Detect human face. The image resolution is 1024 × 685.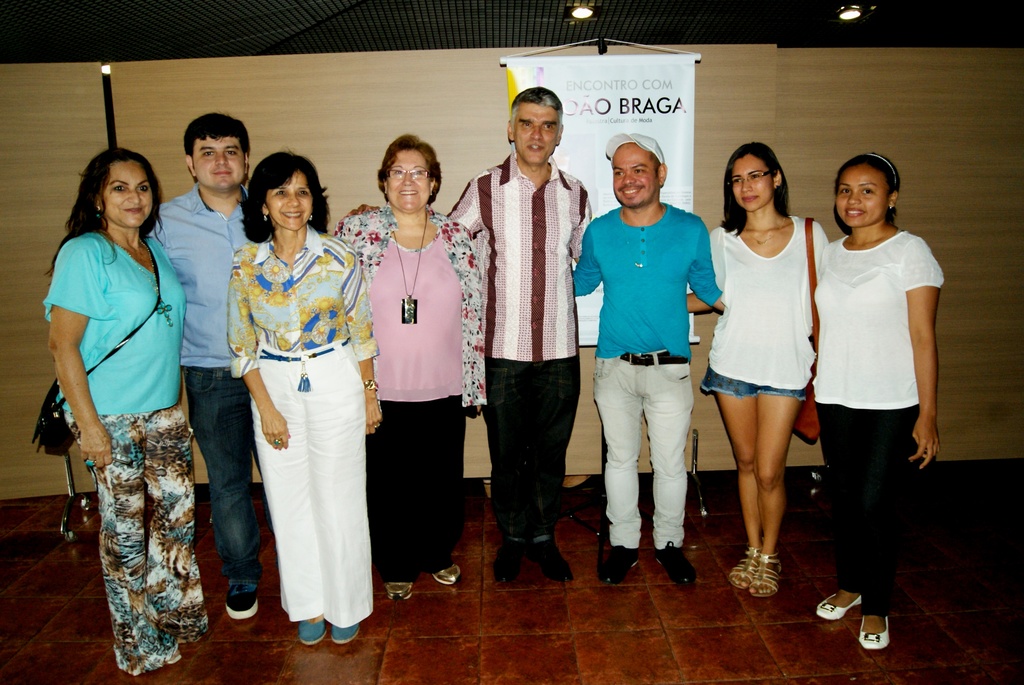
crop(97, 160, 155, 229).
